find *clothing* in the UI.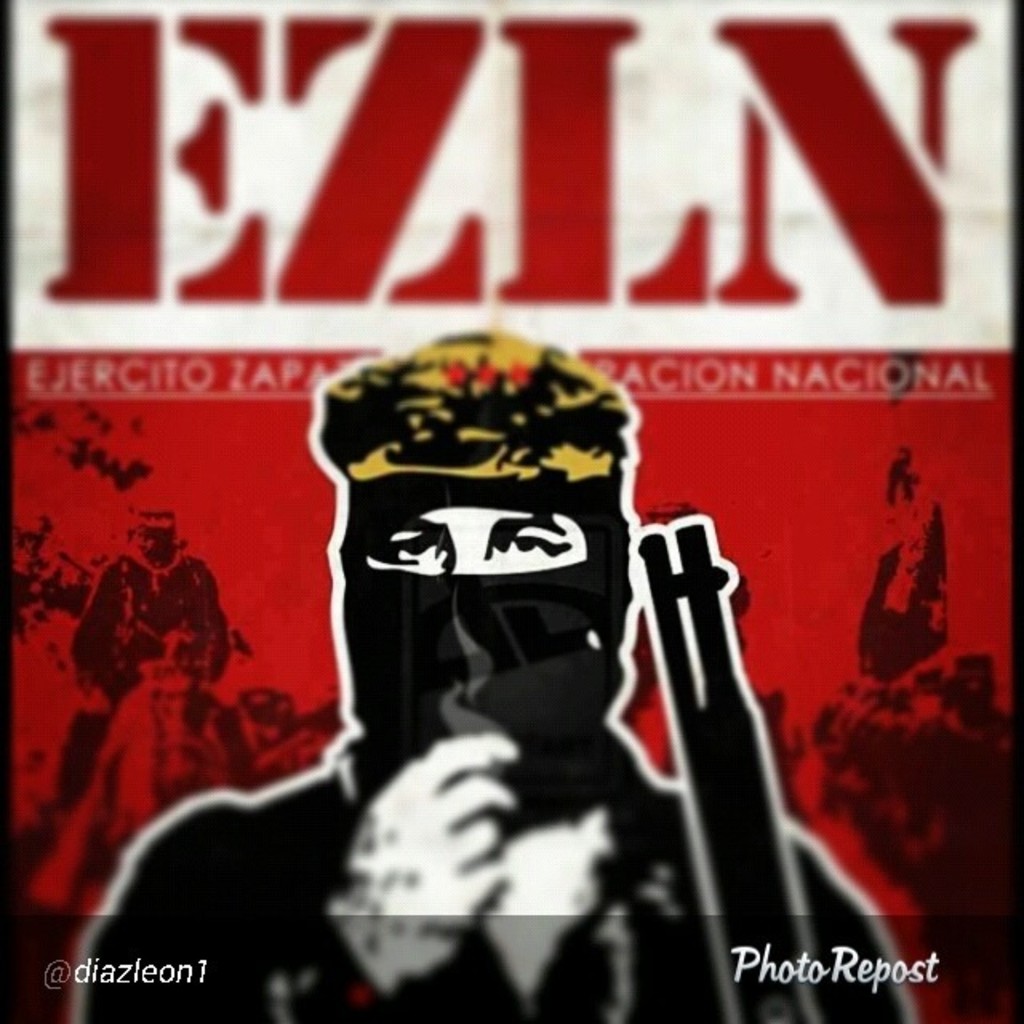
UI element at <box>74,712,918,1022</box>.
